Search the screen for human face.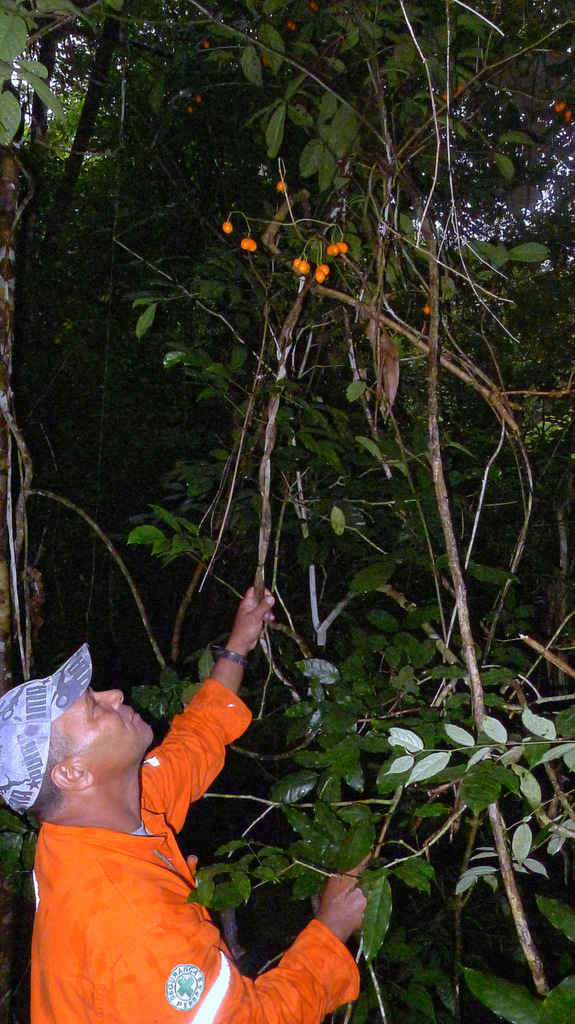
Found at box=[49, 690, 158, 764].
